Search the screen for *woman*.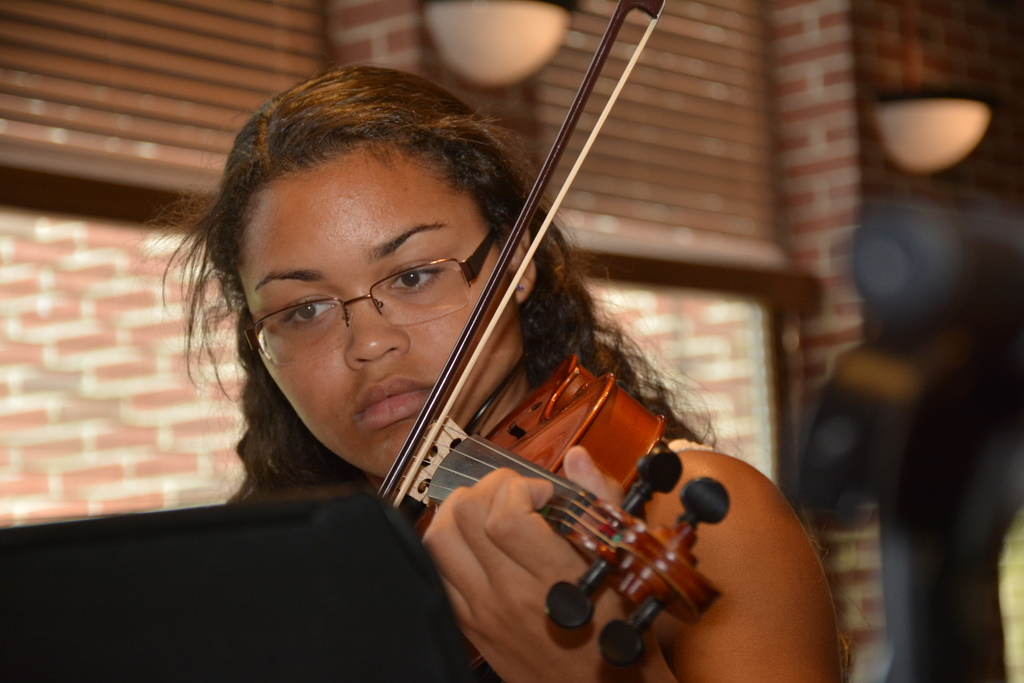
Found at <box>140,62,852,682</box>.
